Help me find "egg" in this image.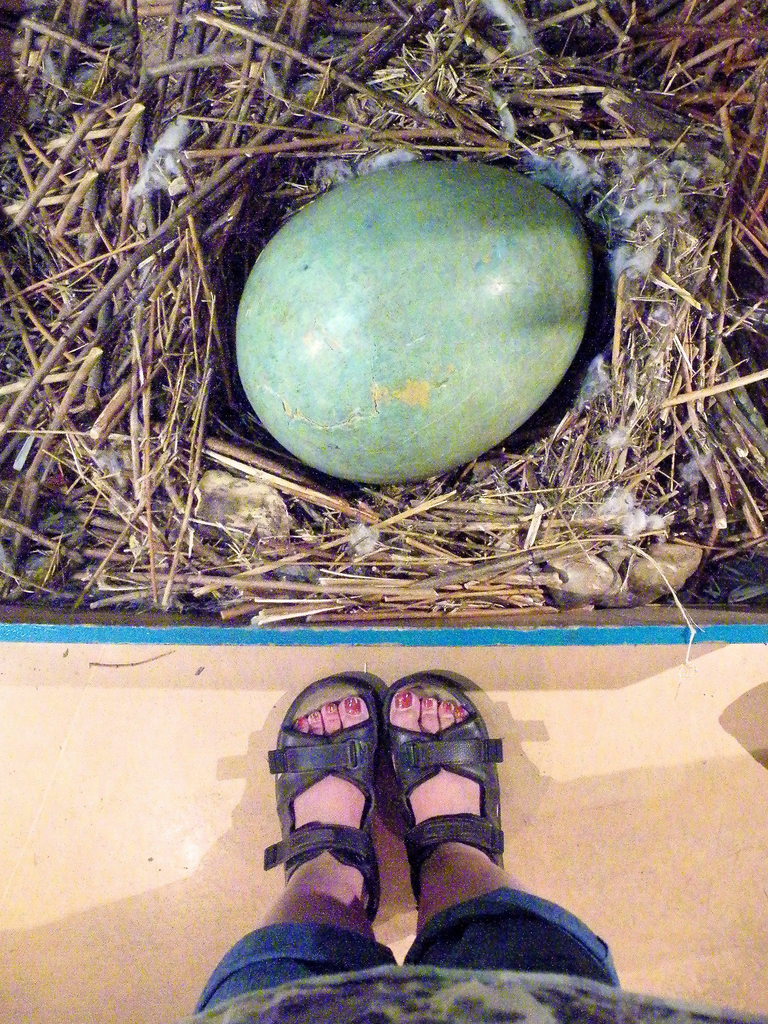
Found it: [233,165,596,482].
